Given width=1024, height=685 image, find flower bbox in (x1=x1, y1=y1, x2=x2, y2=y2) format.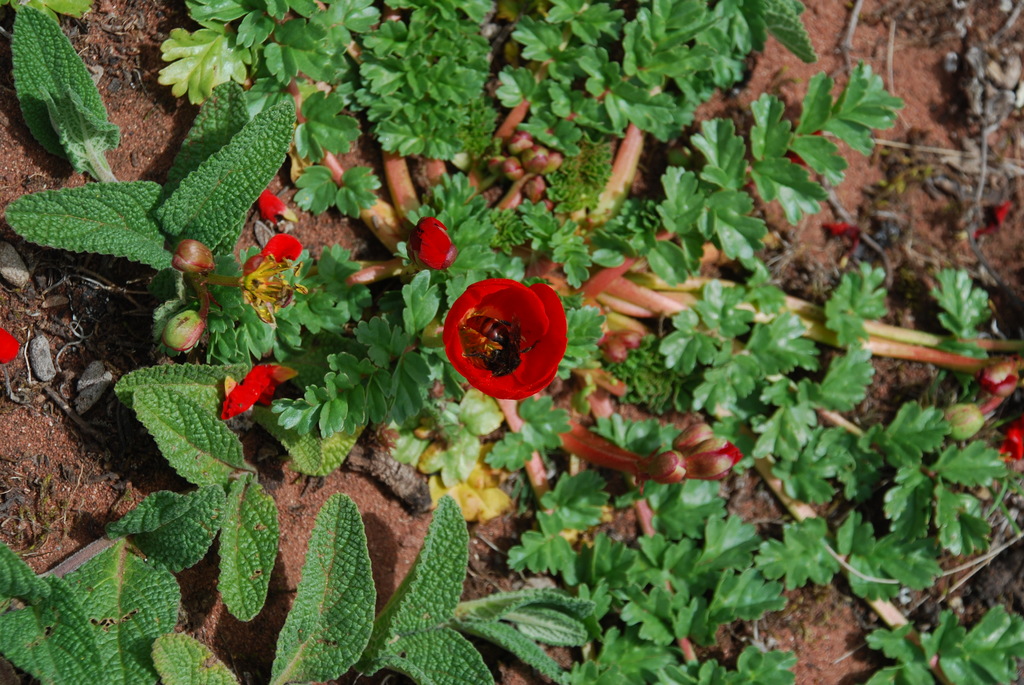
(x1=412, y1=212, x2=452, y2=265).
